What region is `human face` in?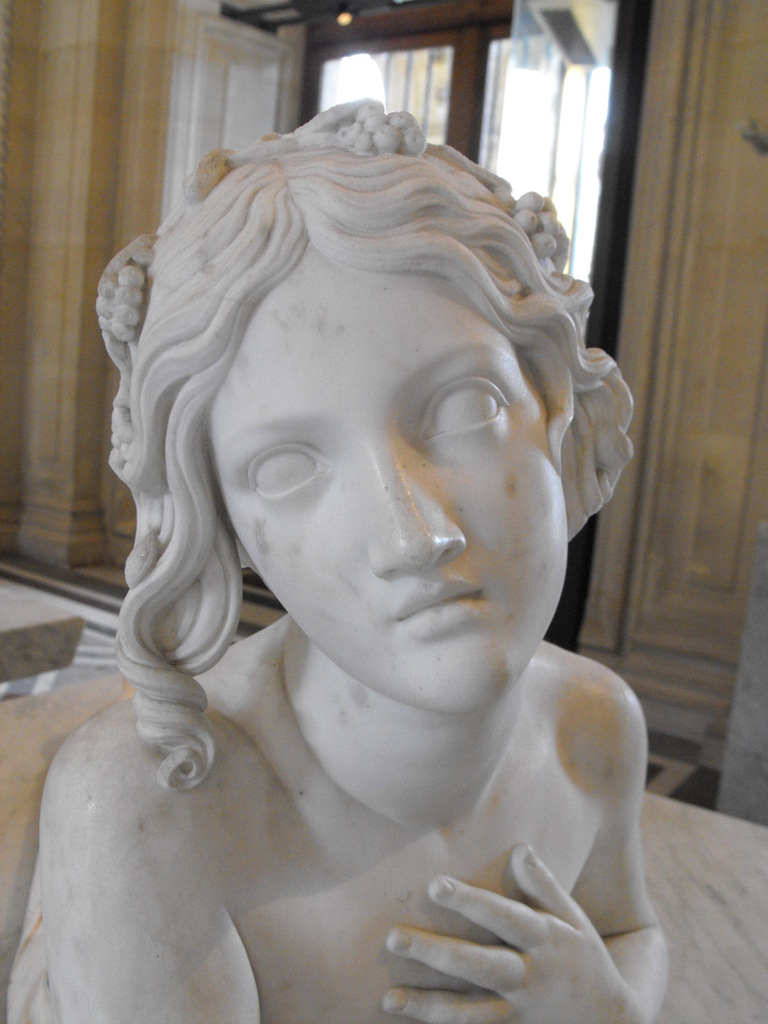
detection(220, 250, 568, 711).
